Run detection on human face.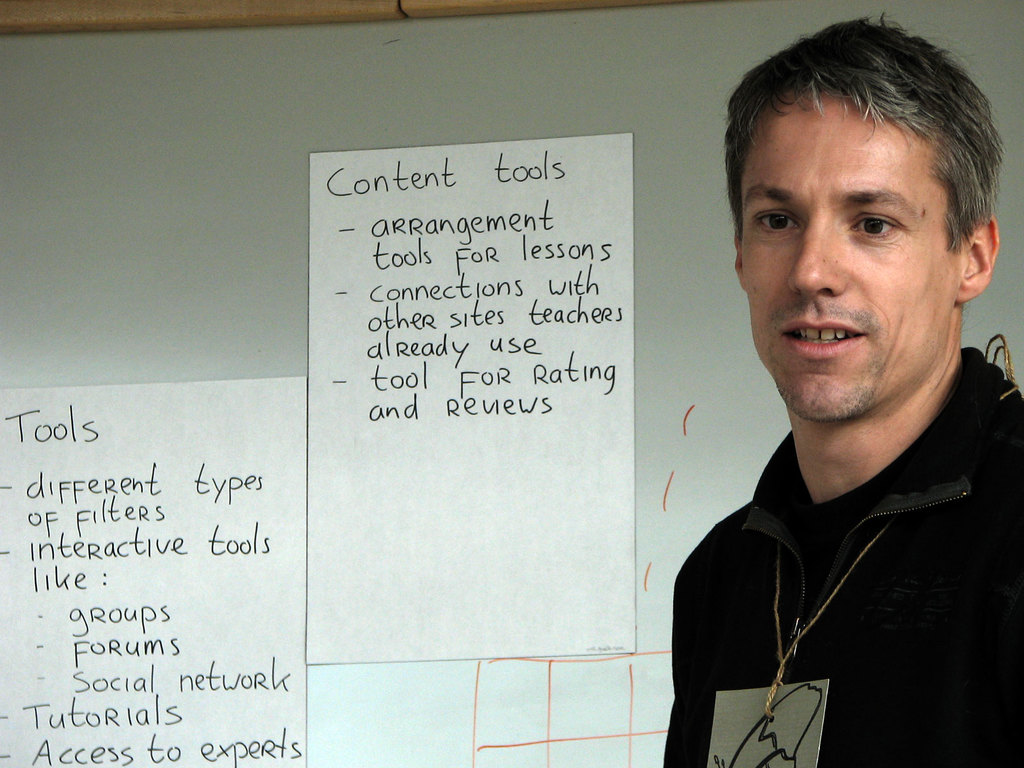
Result: [left=735, top=100, right=953, bottom=426].
